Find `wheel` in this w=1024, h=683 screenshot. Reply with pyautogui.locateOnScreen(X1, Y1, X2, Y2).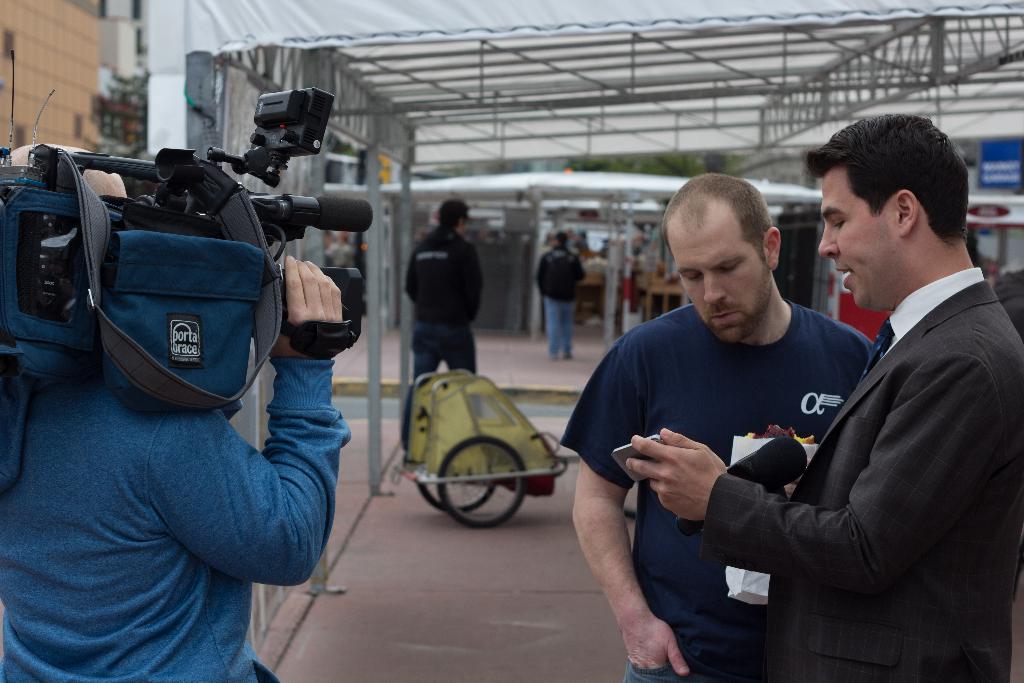
pyautogui.locateOnScreen(428, 450, 540, 523).
